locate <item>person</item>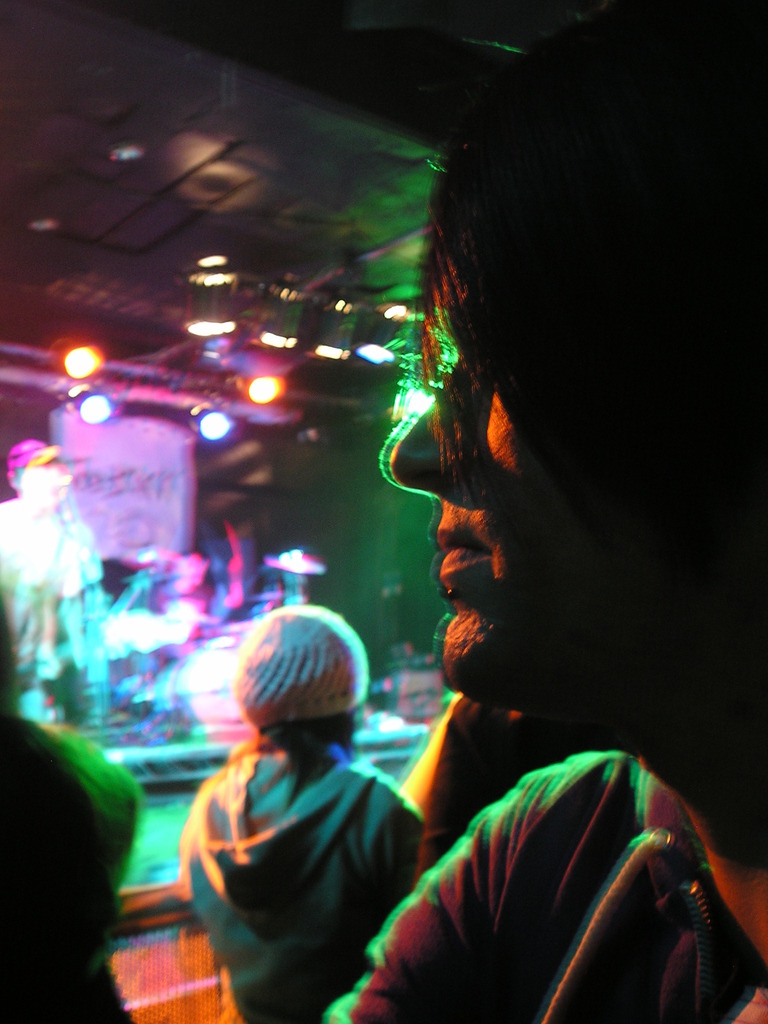
(0, 428, 108, 727)
